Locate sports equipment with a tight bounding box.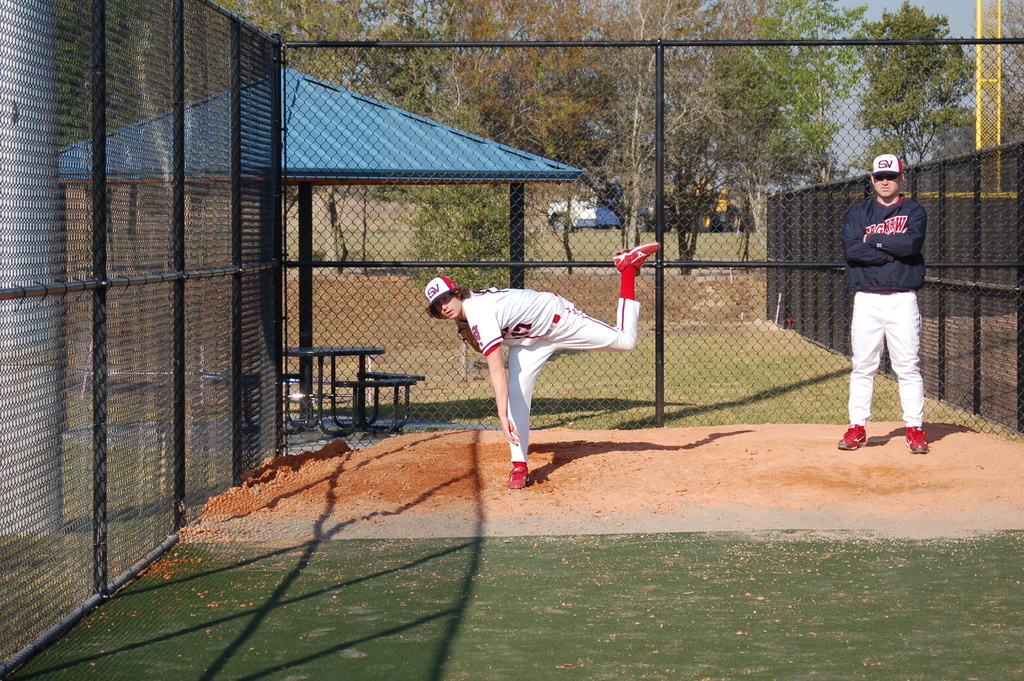
pyautogui.locateOnScreen(503, 468, 531, 489).
